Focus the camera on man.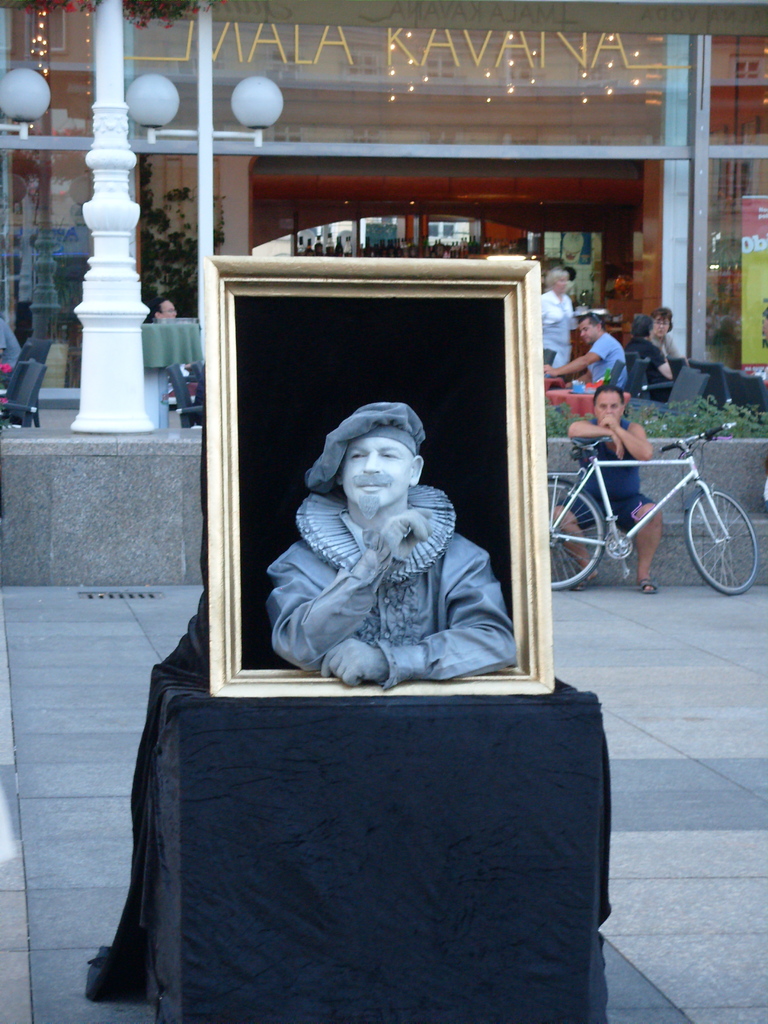
Focus region: [left=548, top=381, right=664, bottom=595].
